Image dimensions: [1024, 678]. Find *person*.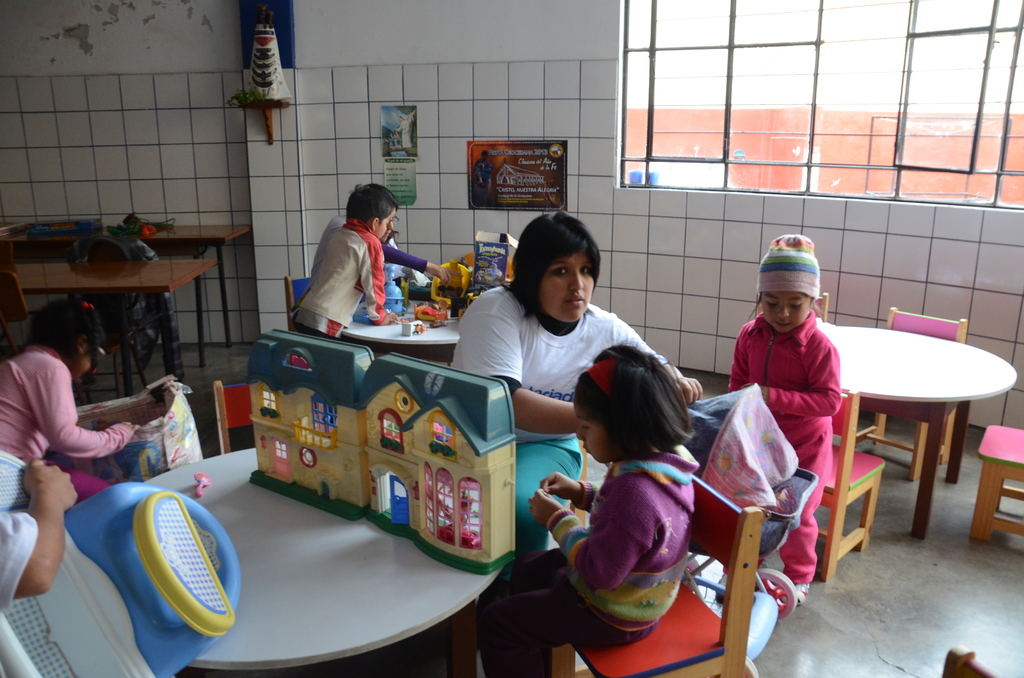
[left=476, top=339, right=698, bottom=677].
